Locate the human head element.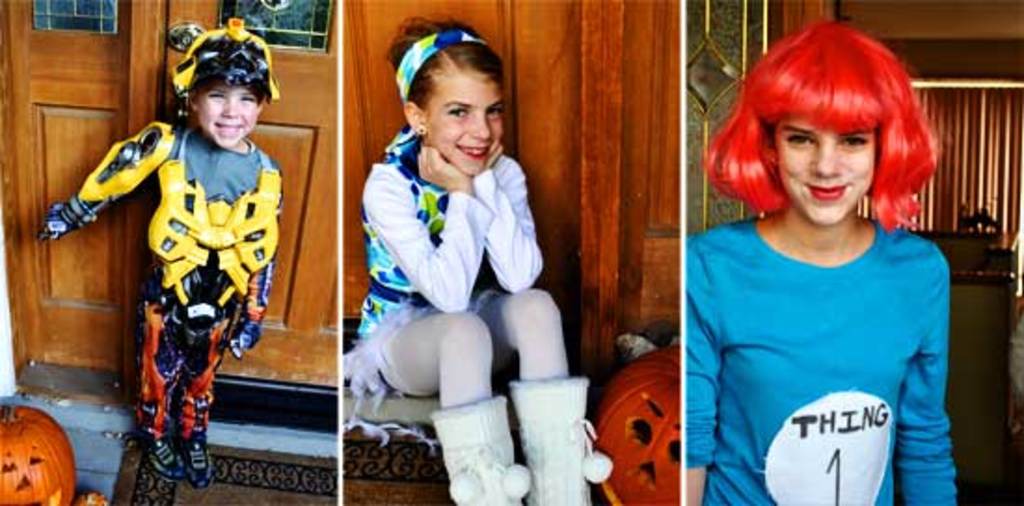
Element bbox: region(184, 30, 266, 153).
